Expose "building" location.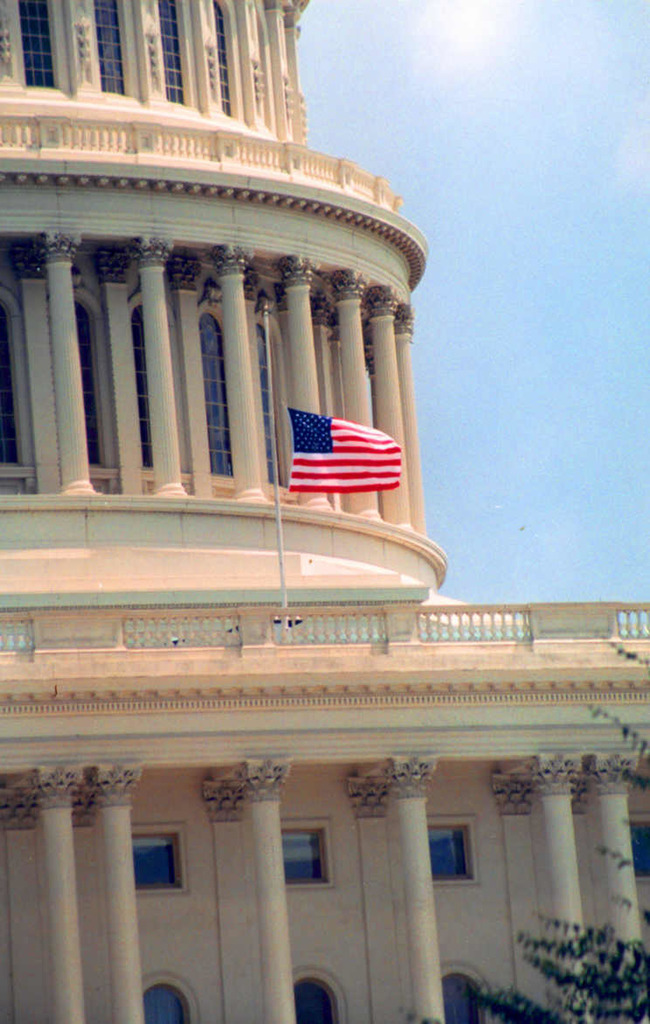
Exposed at {"x1": 8, "y1": 0, "x2": 641, "y2": 1023}.
